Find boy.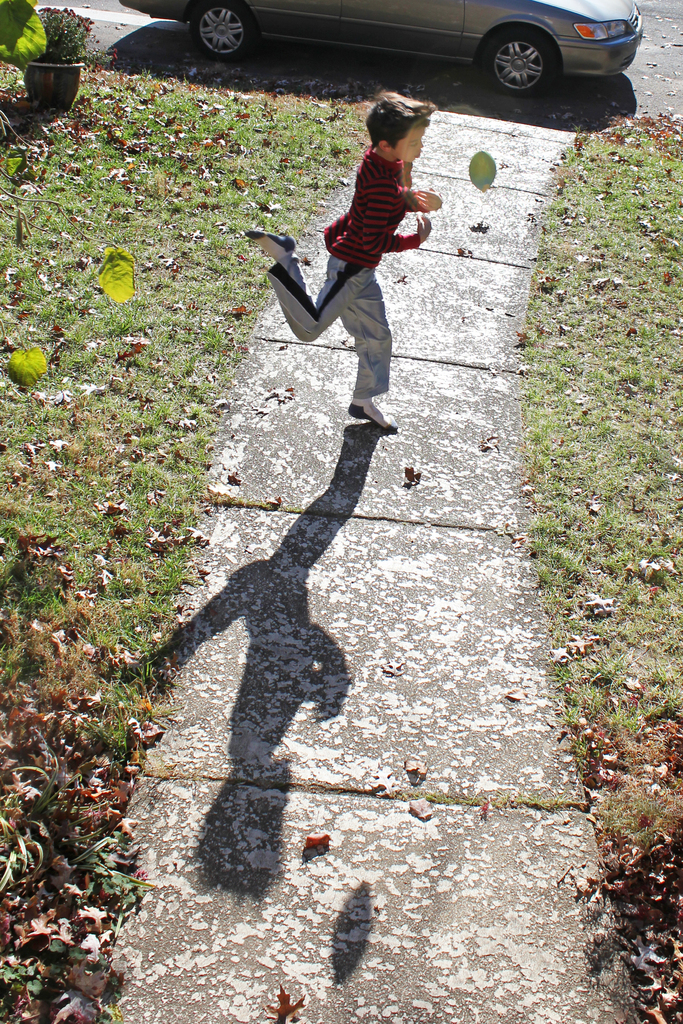
[x1=251, y1=90, x2=459, y2=439].
